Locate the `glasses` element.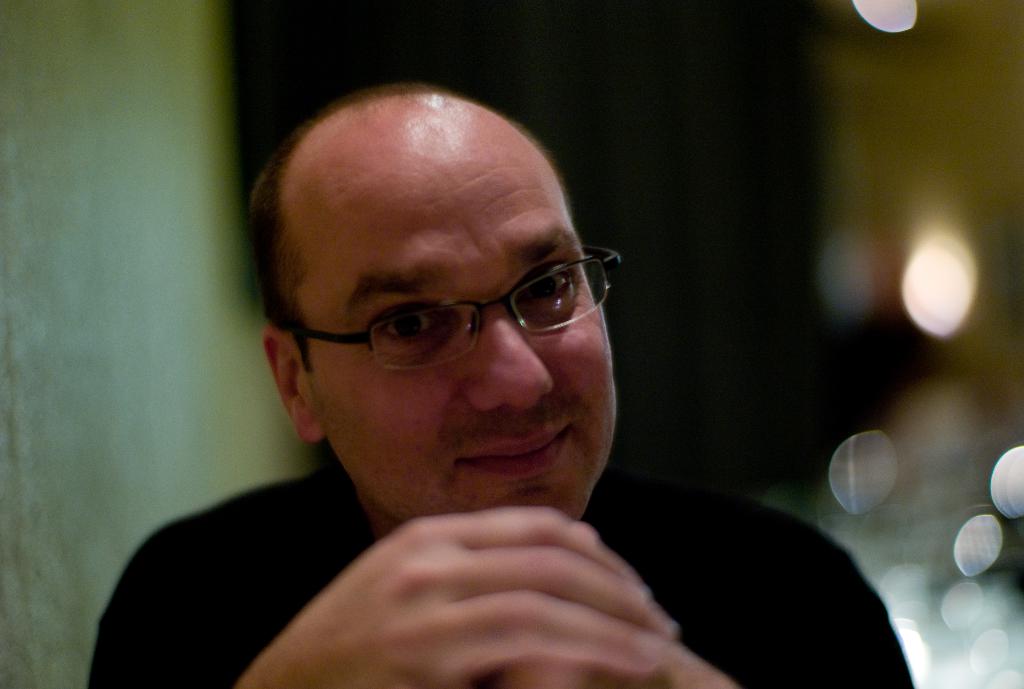
Element bbox: (x1=294, y1=237, x2=636, y2=379).
